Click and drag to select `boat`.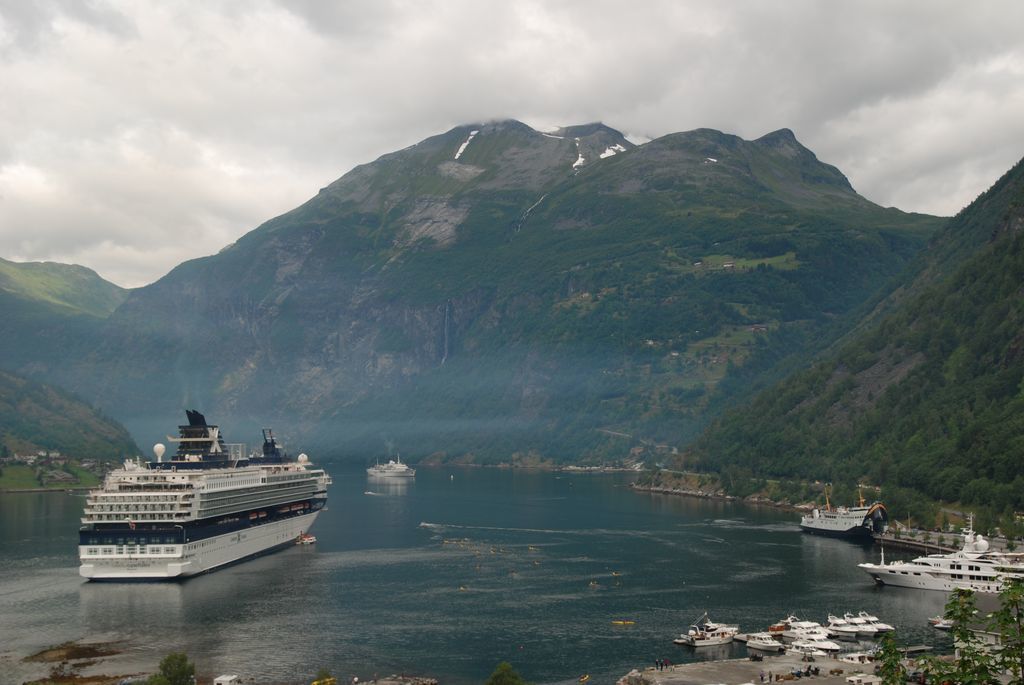
Selection: (855,514,1023,594).
